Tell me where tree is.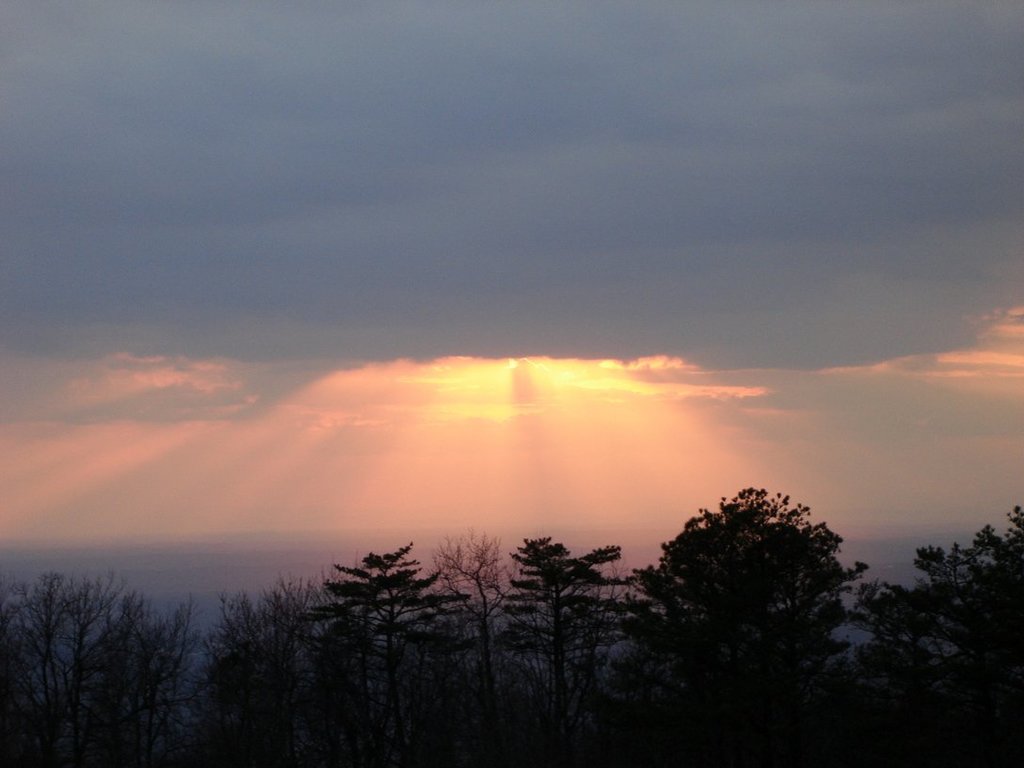
tree is at crop(636, 469, 869, 696).
